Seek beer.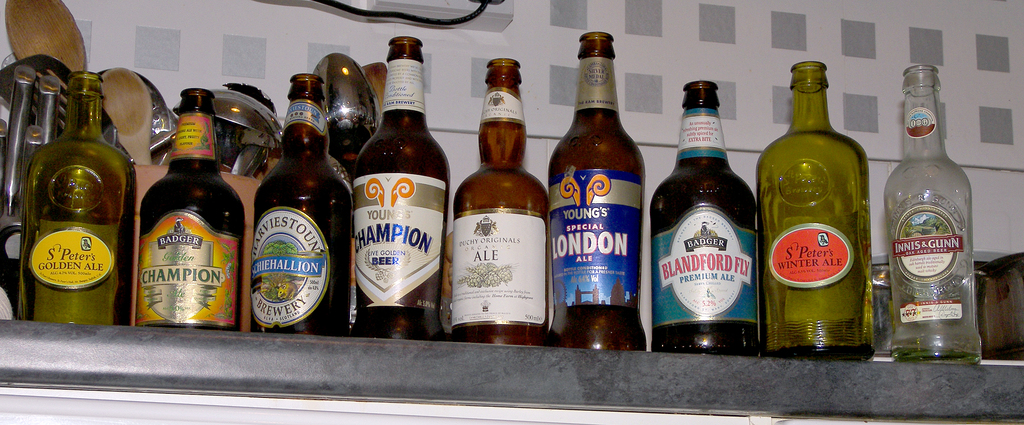
box=[547, 21, 636, 353].
